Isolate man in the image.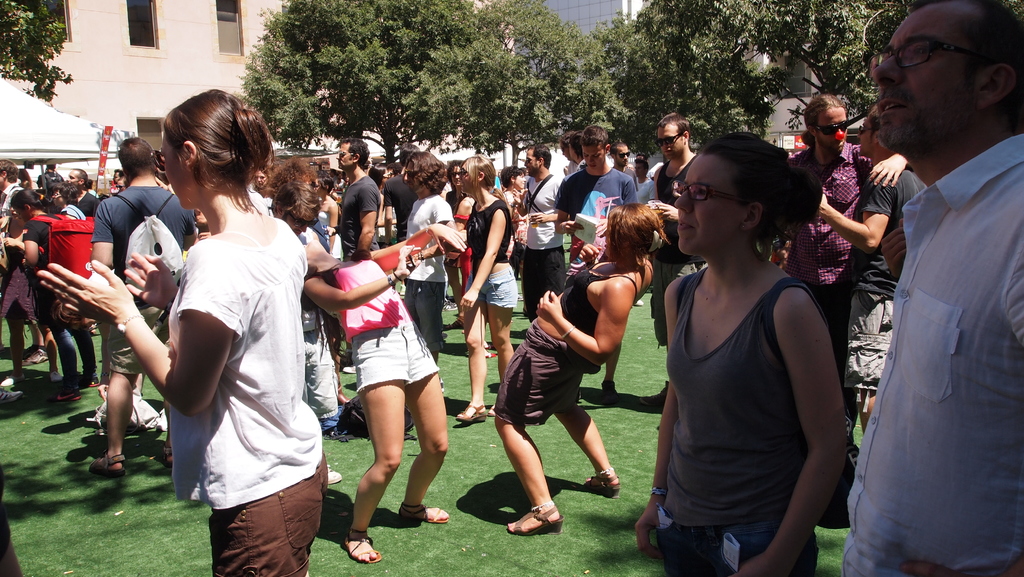
Isolated region: rect(332, 139, 378, 441).
